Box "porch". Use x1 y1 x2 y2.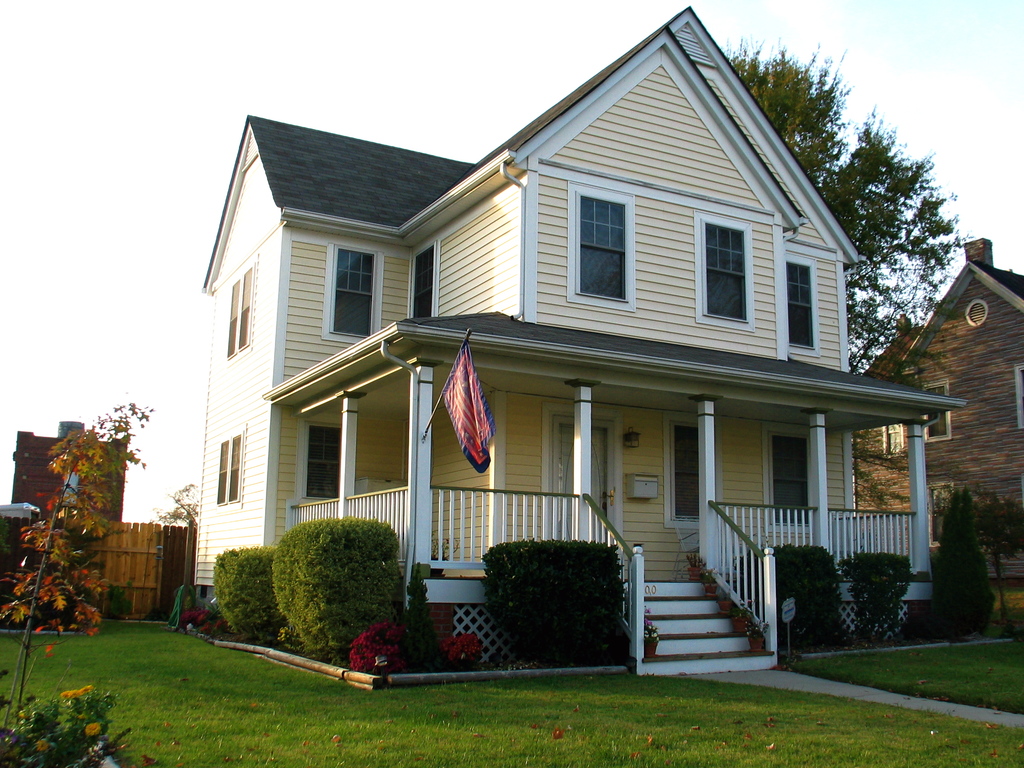
293 476 932 678.
